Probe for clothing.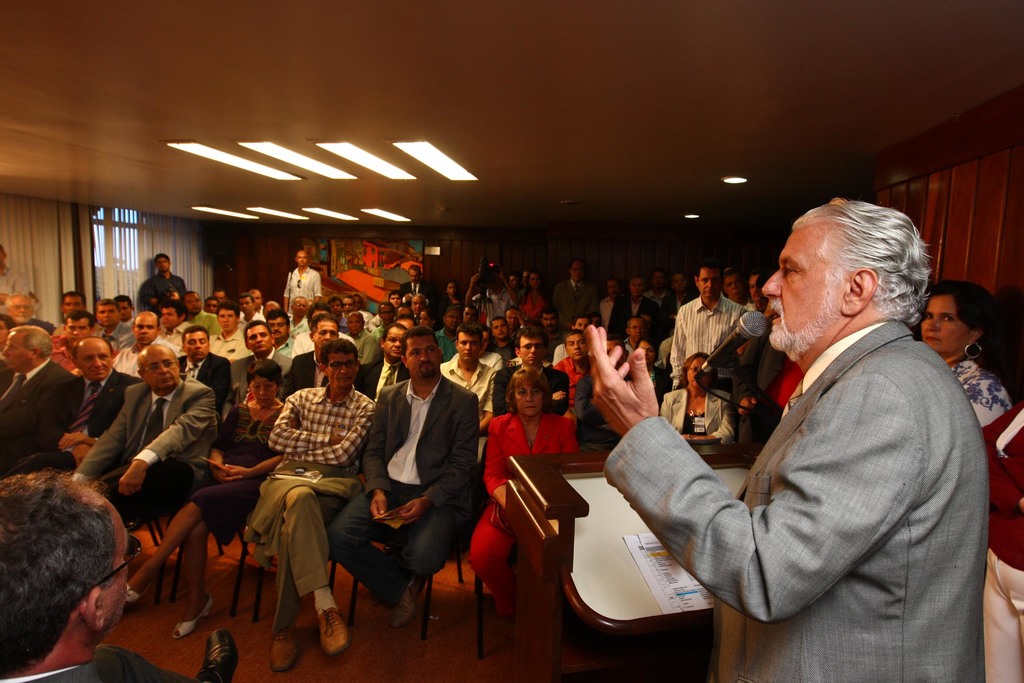
Probe result: x1=440, y1=353, x2=497, y2=399.
